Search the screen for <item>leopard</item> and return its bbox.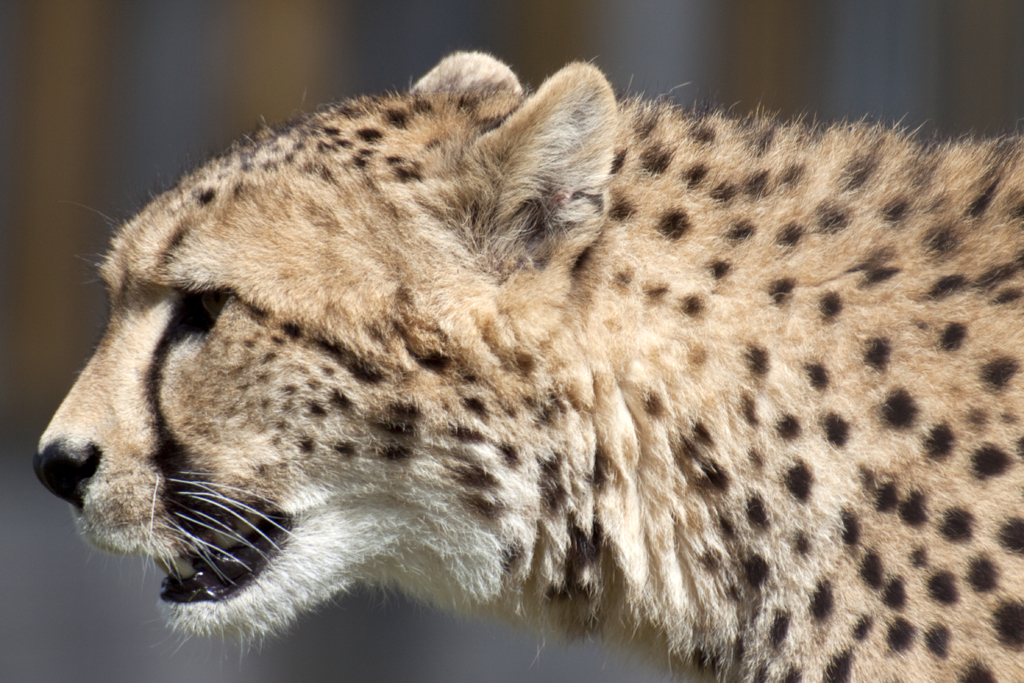
Found: box(31, 53, 1023, 682).
